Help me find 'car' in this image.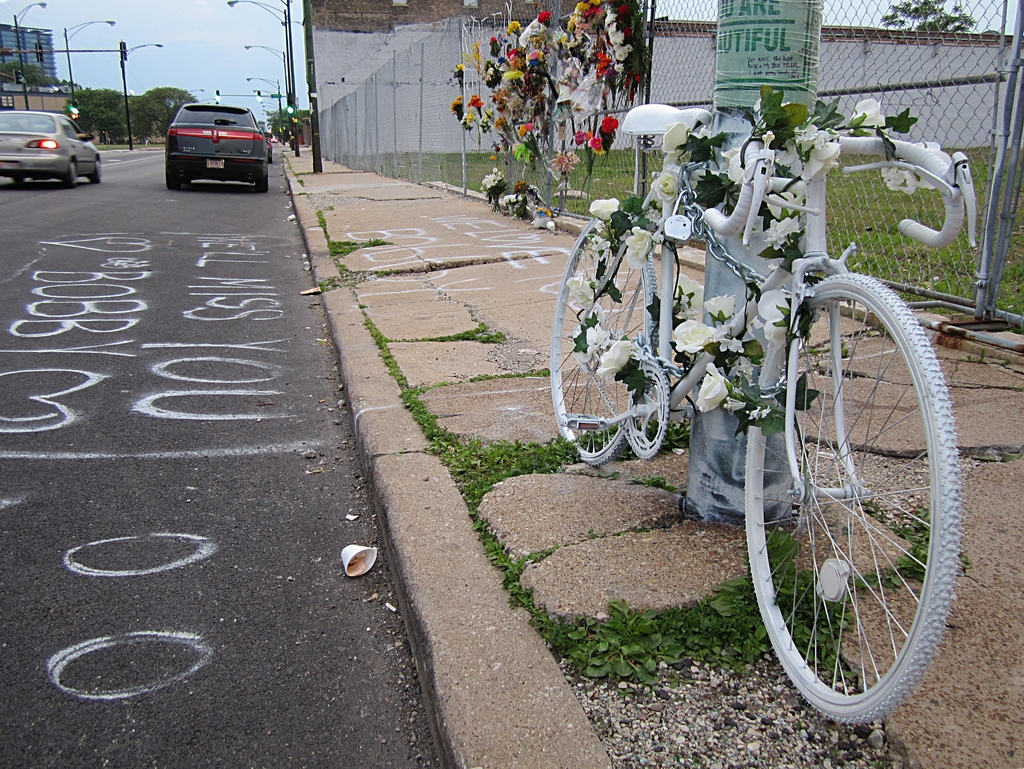
Found it: 1,108,102,191.
